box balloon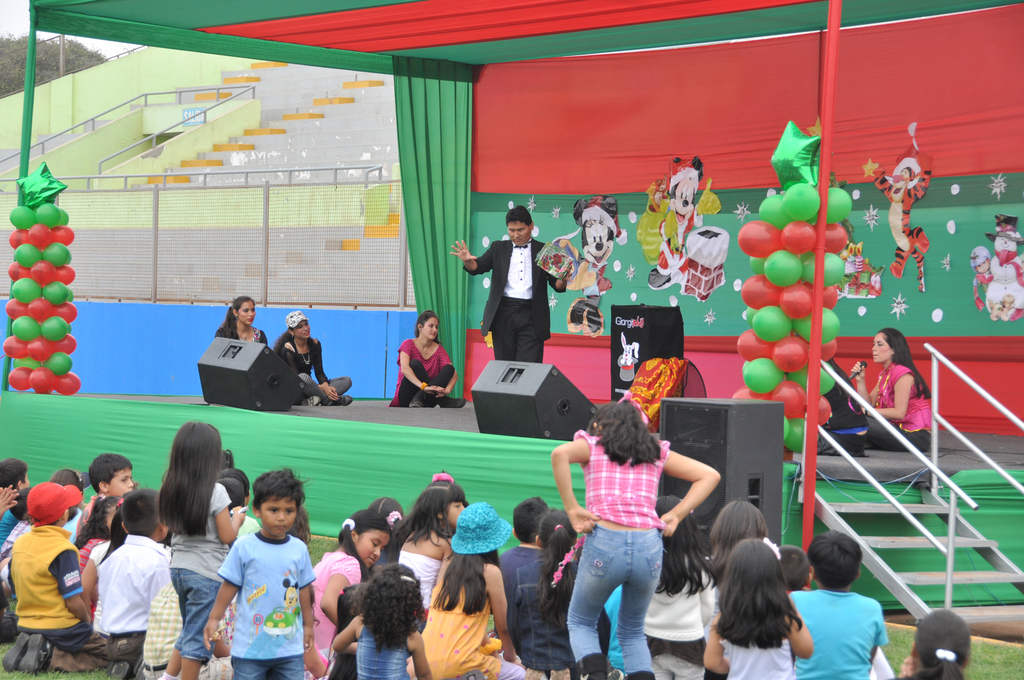
bbox=(792, 307, 841, 341)
